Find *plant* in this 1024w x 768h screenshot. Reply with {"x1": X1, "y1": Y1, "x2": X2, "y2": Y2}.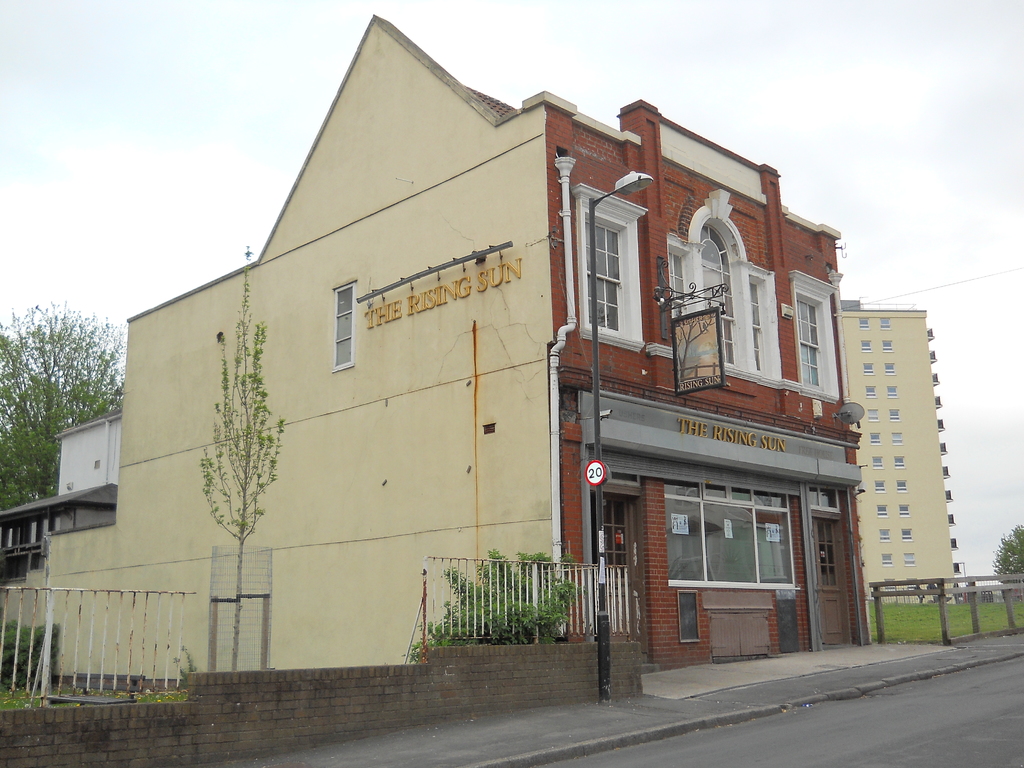
{"x1": 203, "y1": 243, "x2": 288, "y2": 672}.
